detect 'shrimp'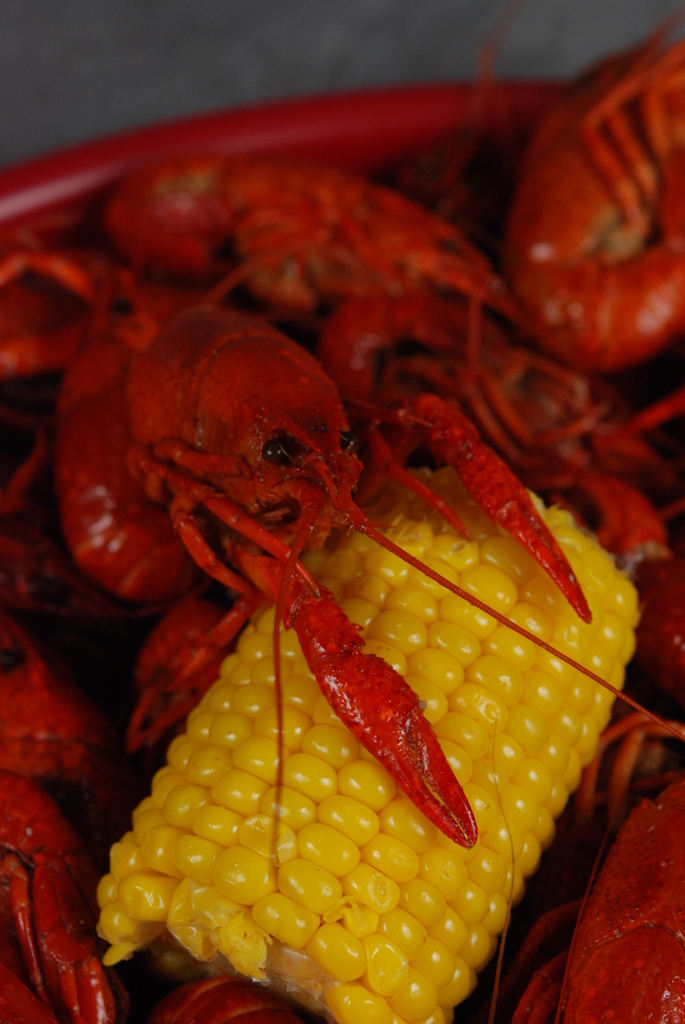
region(500, 708, 684, 1023)
